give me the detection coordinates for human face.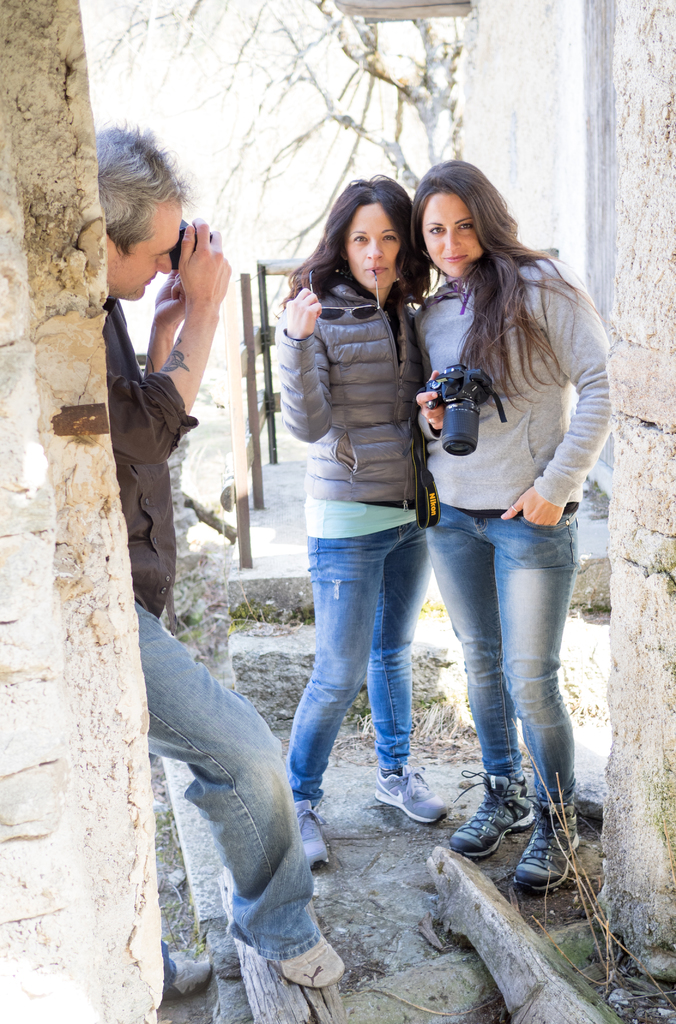
102 195 184 307.
